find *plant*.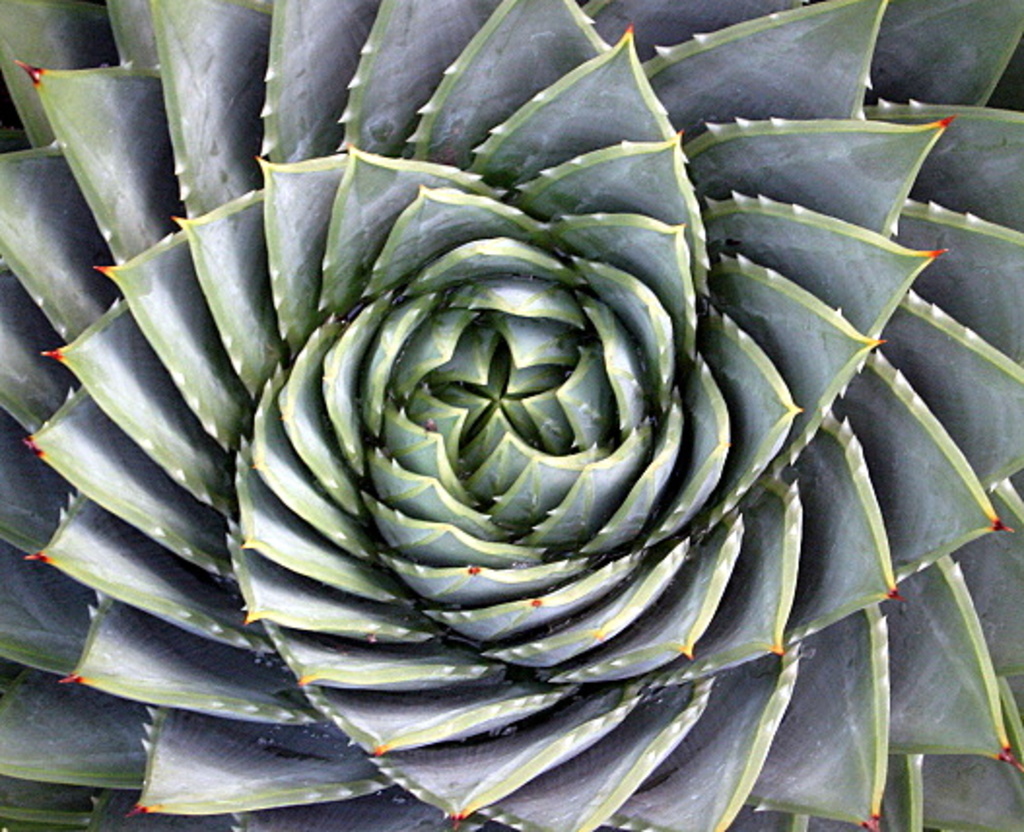
x1=0, y1=0, x2=1022, y2=830.
